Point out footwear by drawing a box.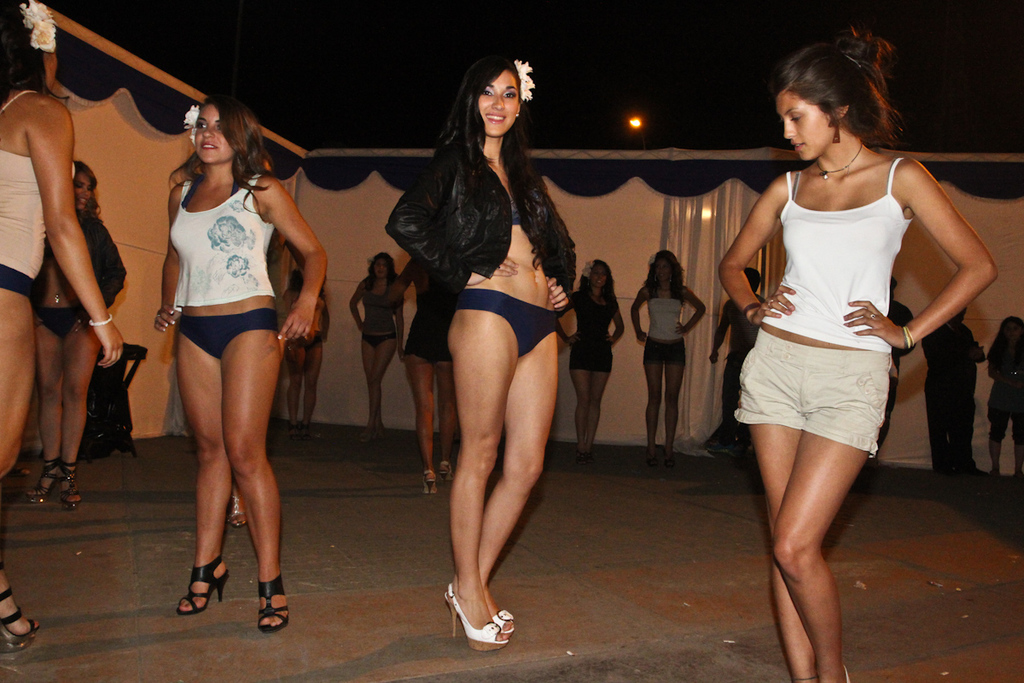
(x1=59, y1=465, x2=78, y2=511).
